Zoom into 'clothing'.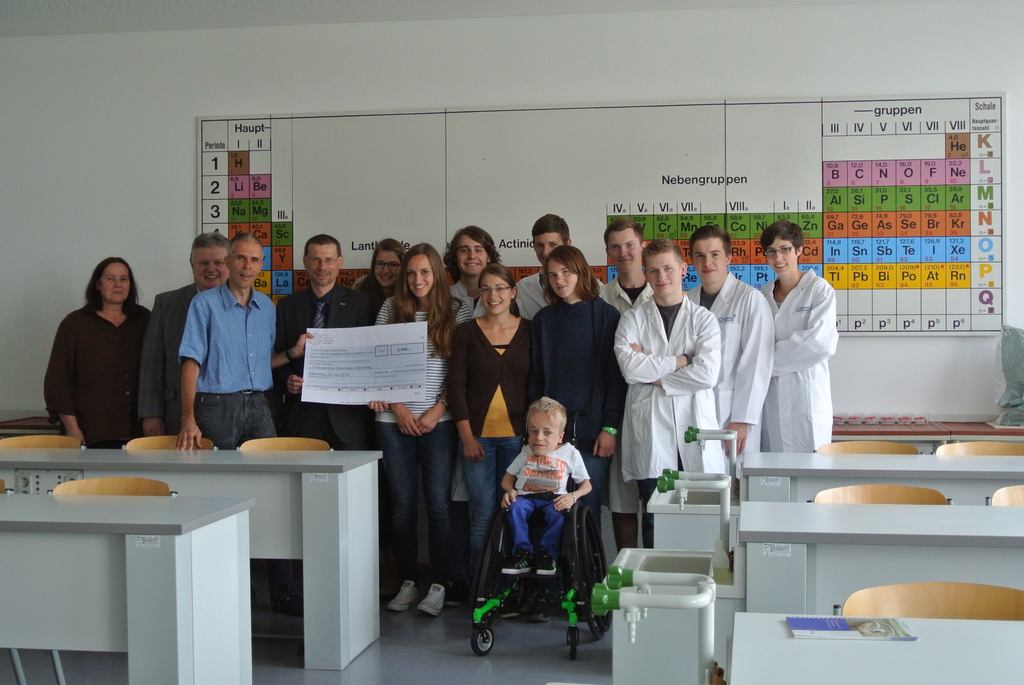
Zoom target: [525,291,627,572].
